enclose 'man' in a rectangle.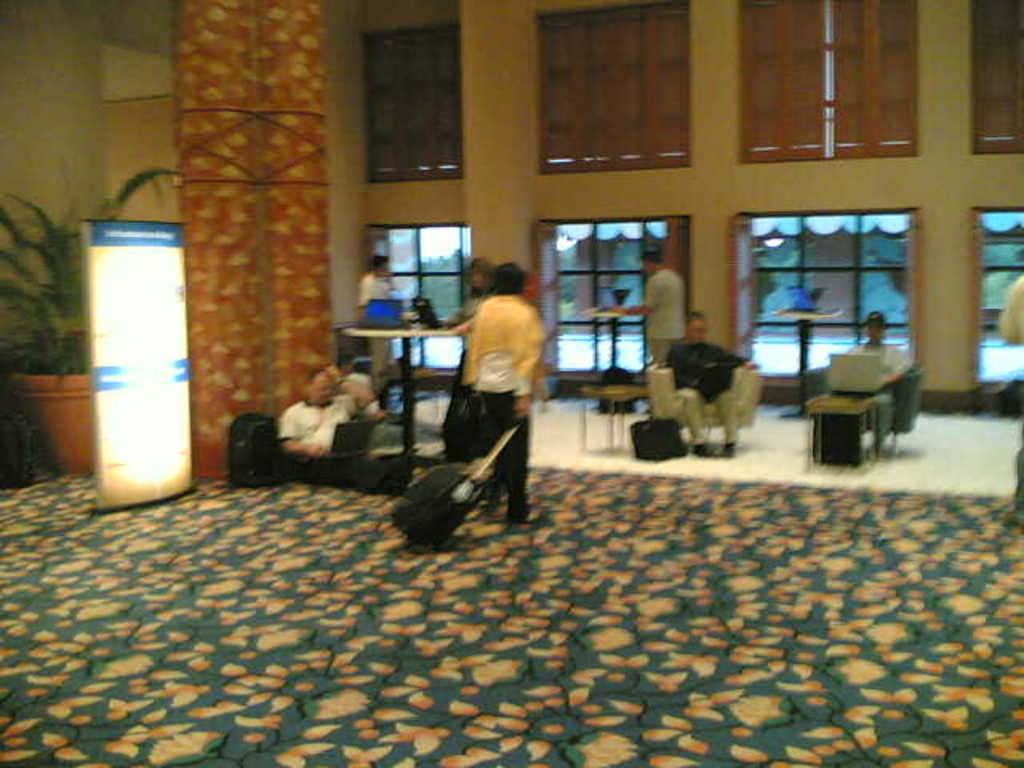
(x1=613, y1=243, x2=693, y2=363).
